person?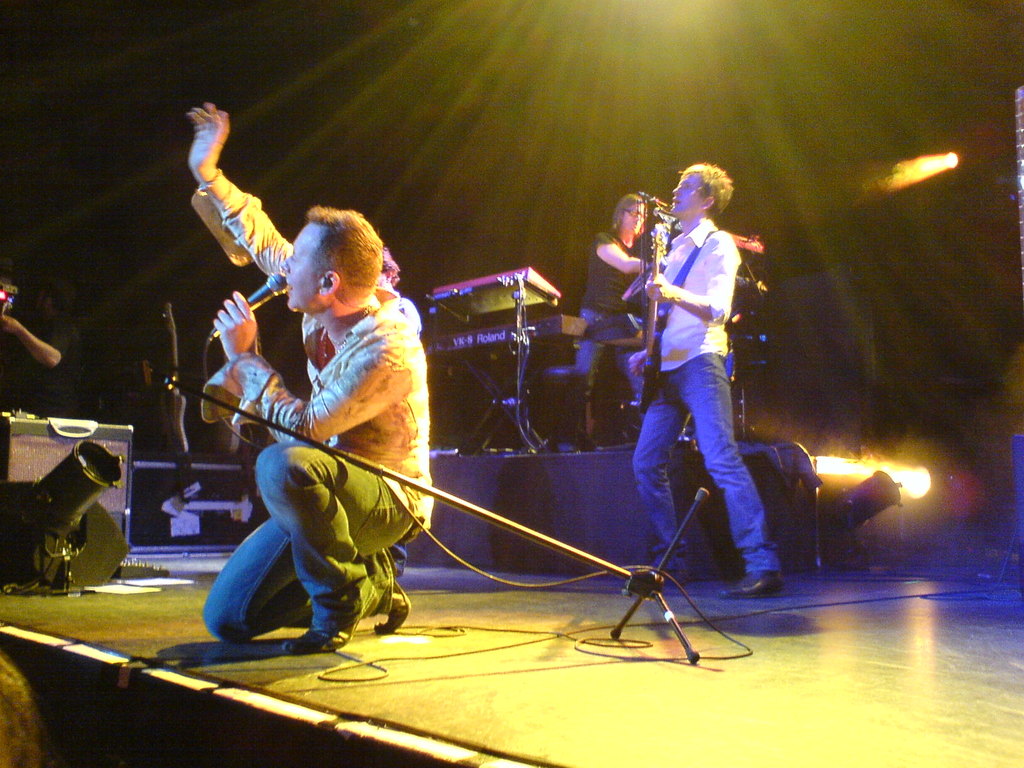
[186, 100, 433, 648]
